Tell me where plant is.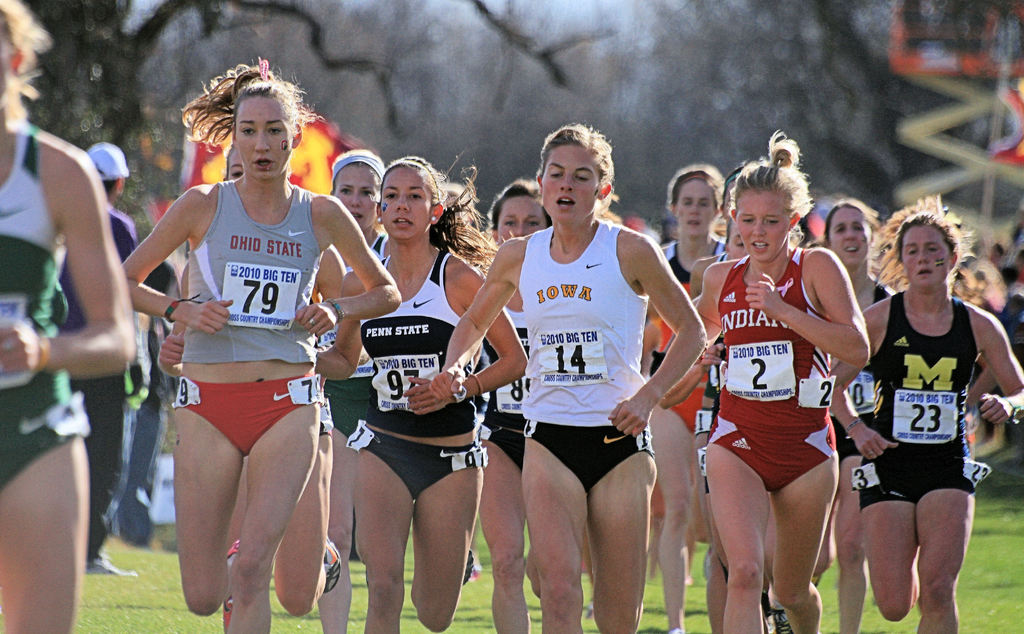
plant is at {"x1": 342, "y1": 549, "x2": 371, "y2": 633}.
